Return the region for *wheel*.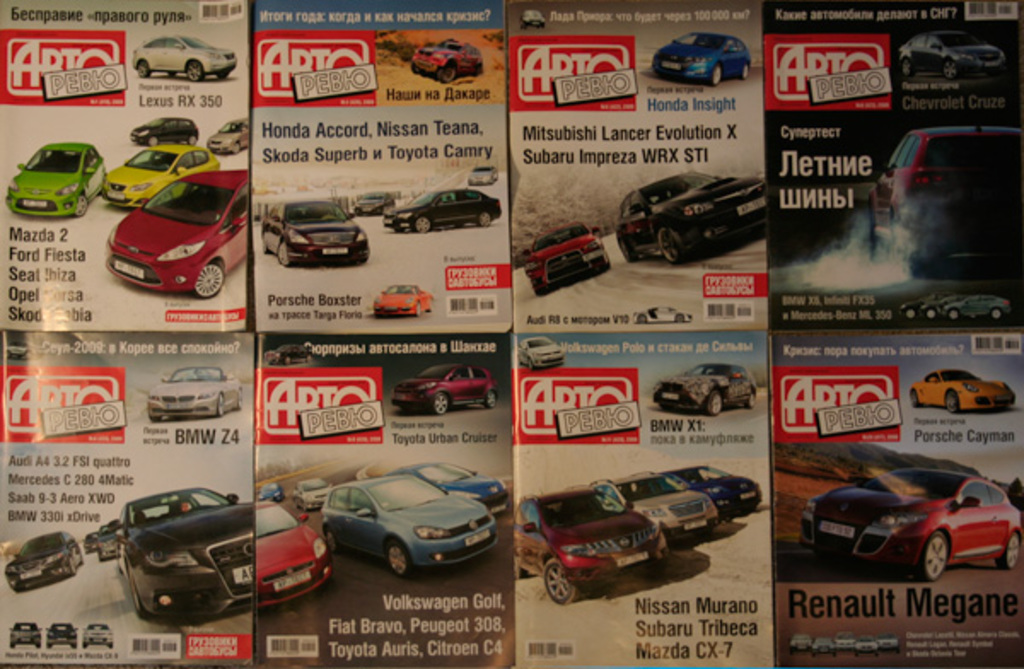
x1=707, y1=394, x2=722, y2=413.
